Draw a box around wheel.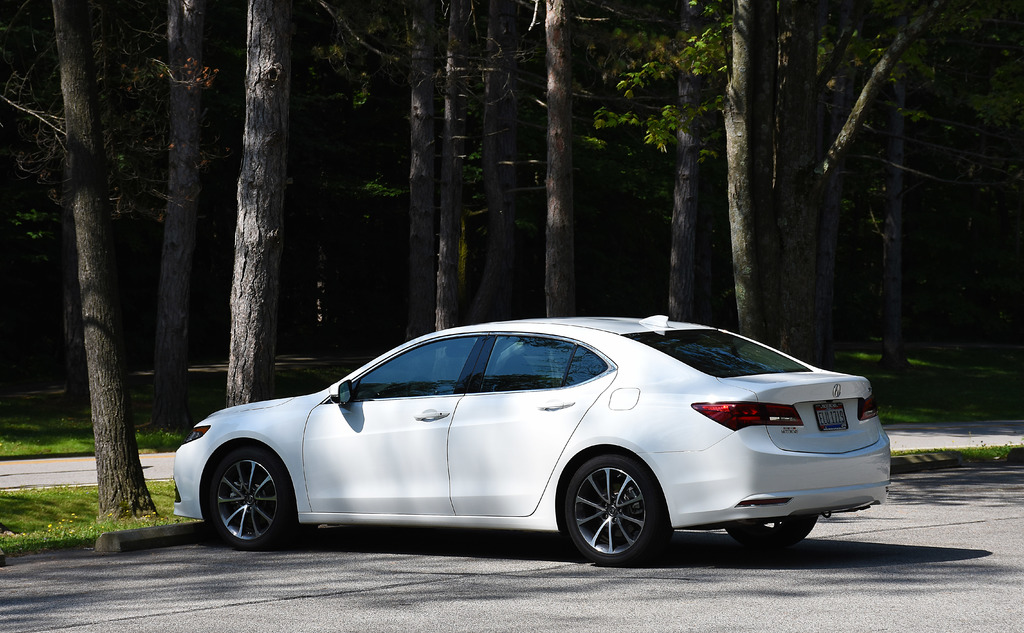
563/469/651/558.
